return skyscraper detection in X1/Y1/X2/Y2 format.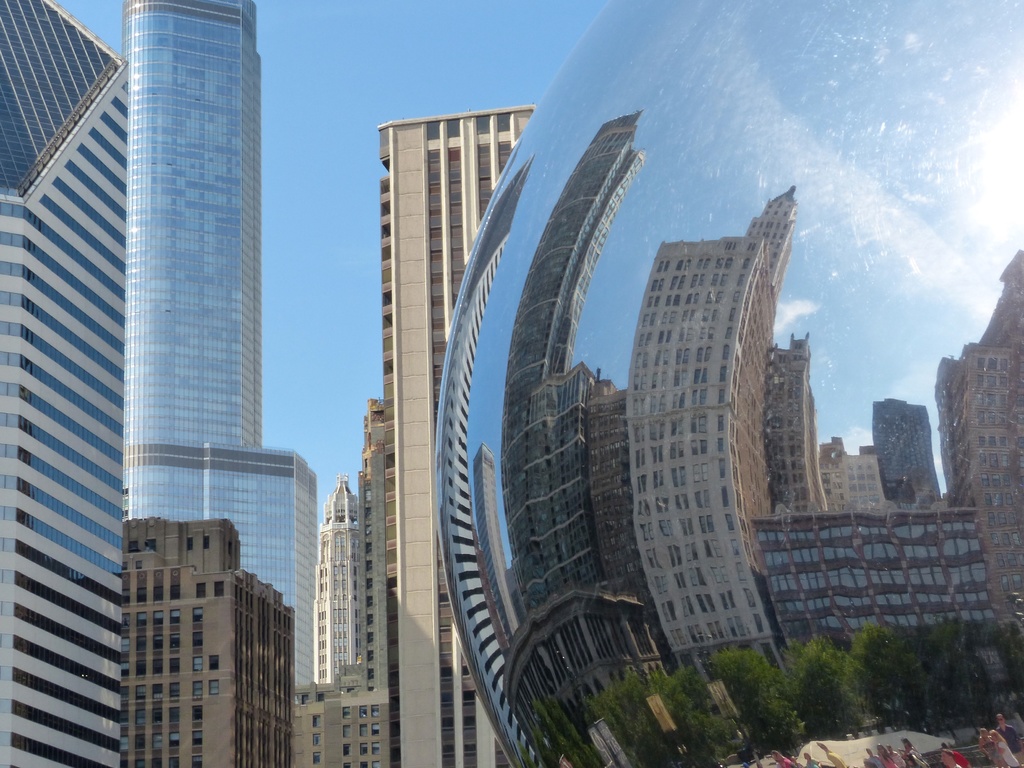
378/106/527/767.
